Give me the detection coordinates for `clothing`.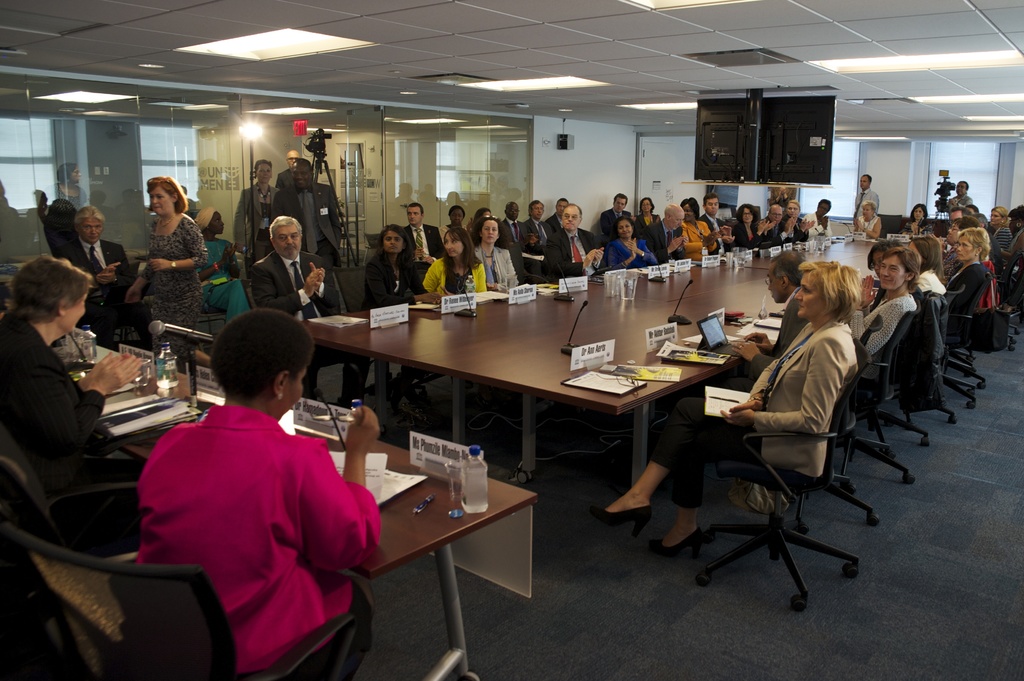
select_region(365, 250, 420, 307).
